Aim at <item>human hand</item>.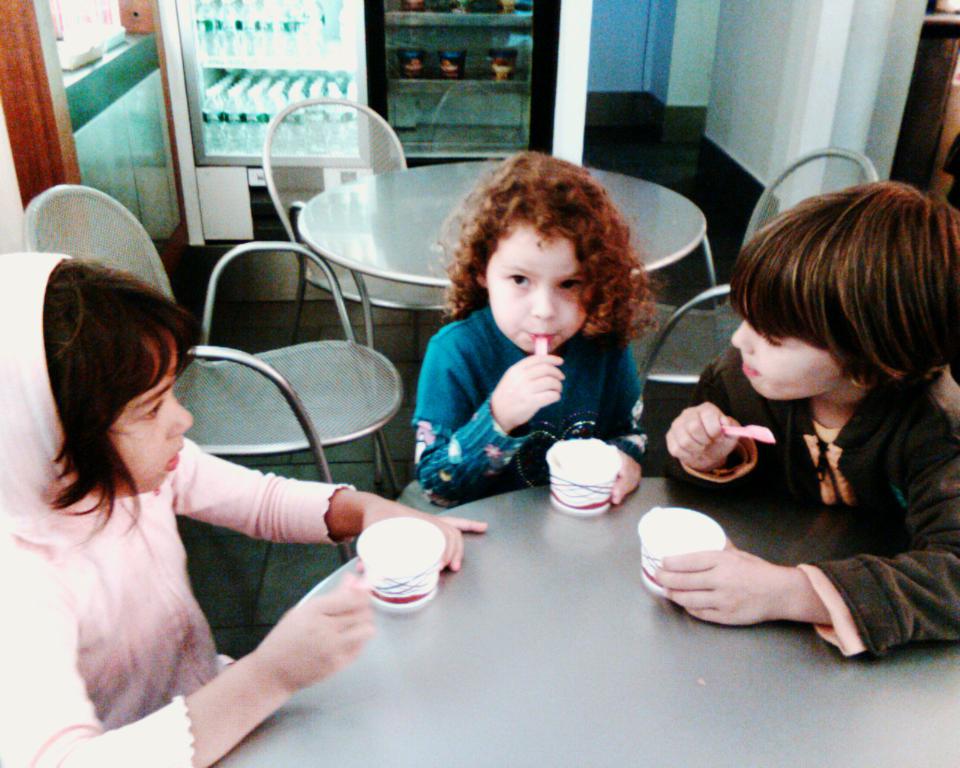
Aimed at x1=252, y1=566, x2=376, y2=694.
